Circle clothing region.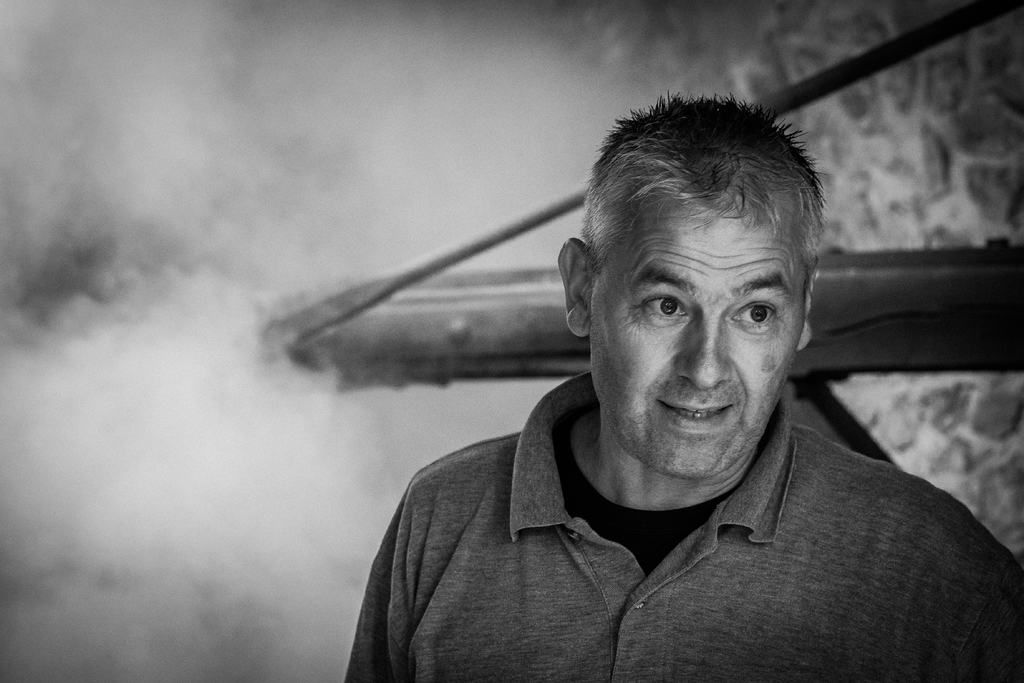
Region: (x1=335, y1=356, x2=1001, y2=674).
